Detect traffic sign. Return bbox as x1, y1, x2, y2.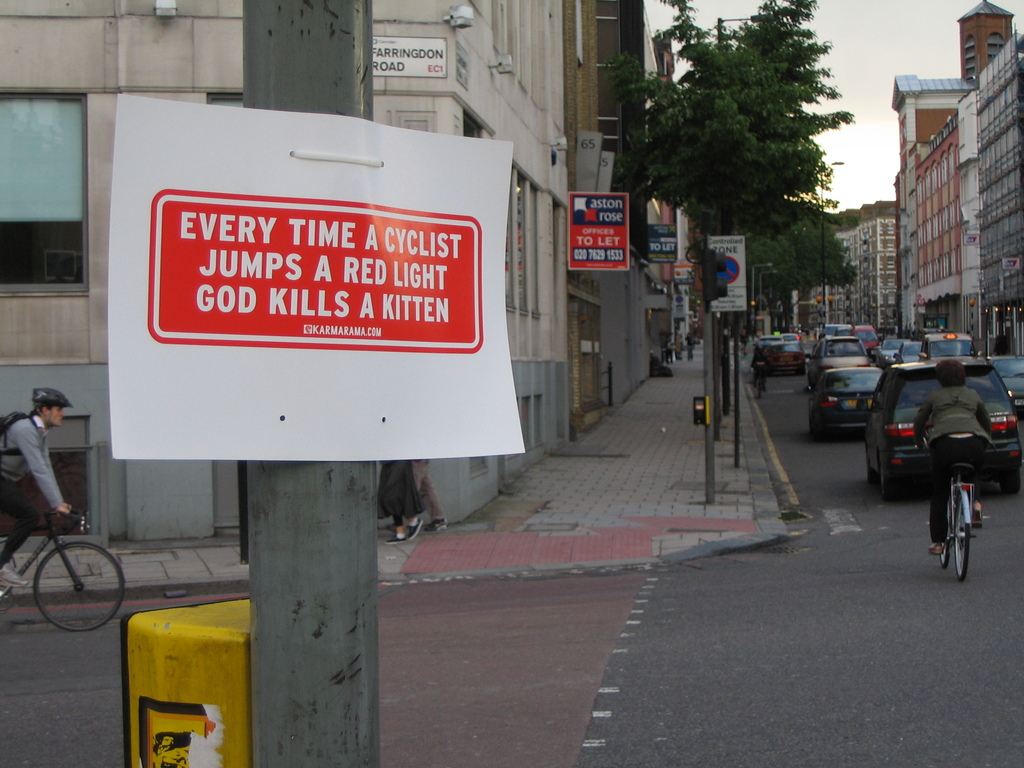
705, 230, 748, 314.
